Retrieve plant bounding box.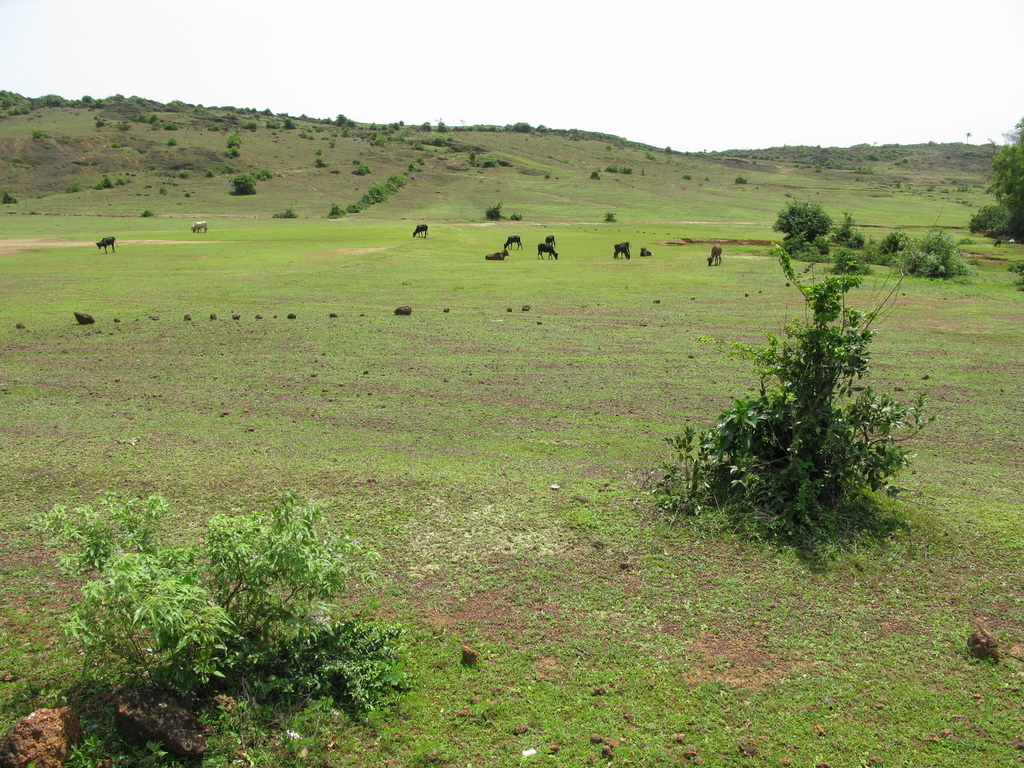
Bounding box: bbox=(911, 223, 929, 263).
